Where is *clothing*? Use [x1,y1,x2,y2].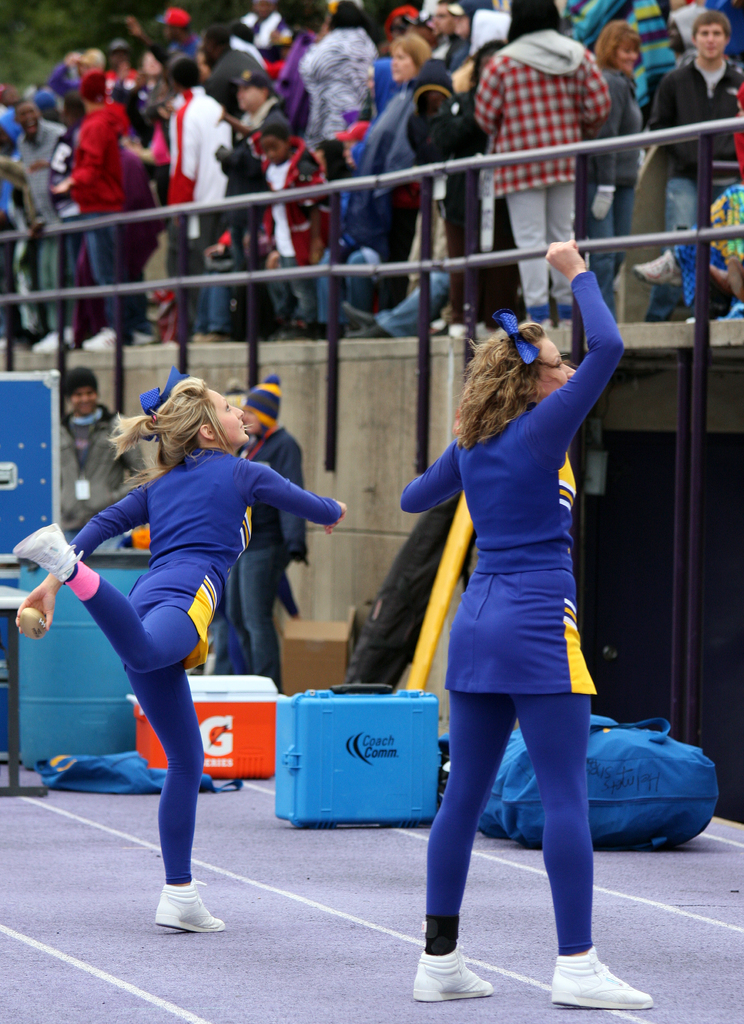
[62,442,330,867].
